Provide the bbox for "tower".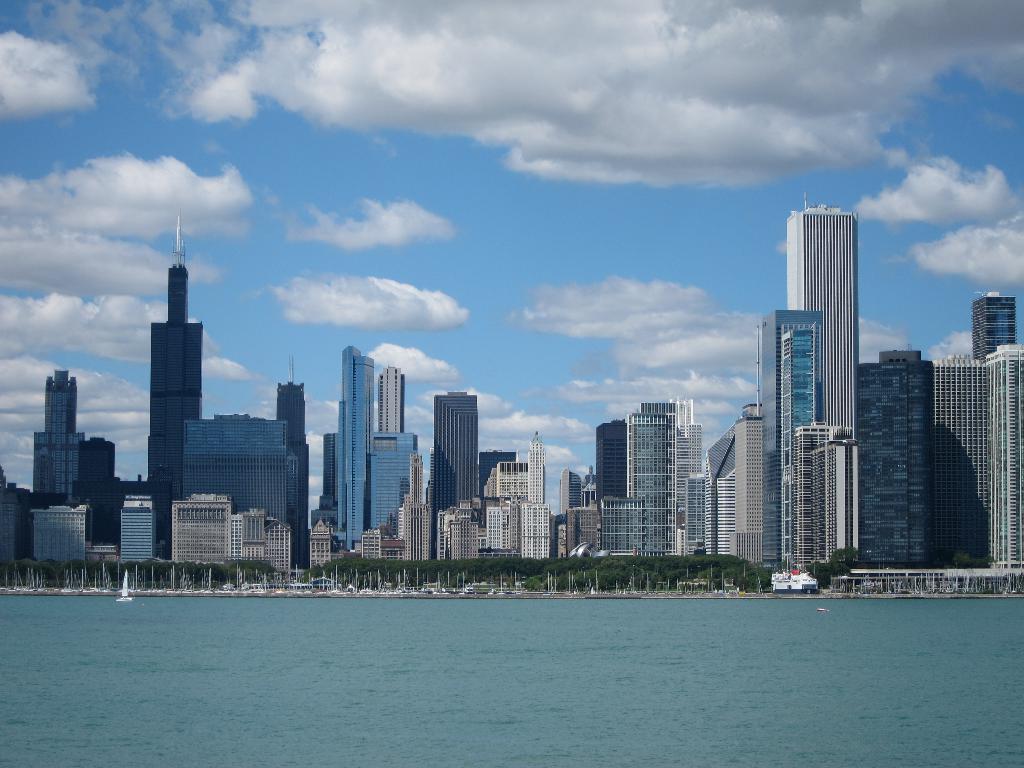
l=701, t=431, r=737, b=554.
